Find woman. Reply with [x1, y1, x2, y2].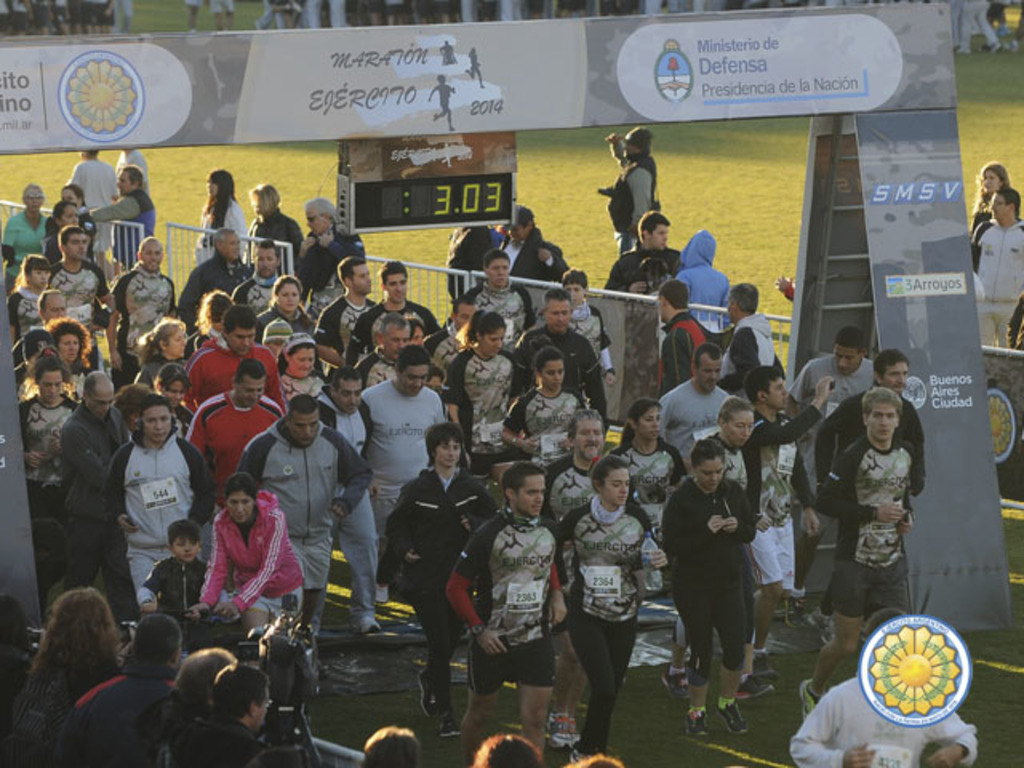
[378, 419, 501, 739].
